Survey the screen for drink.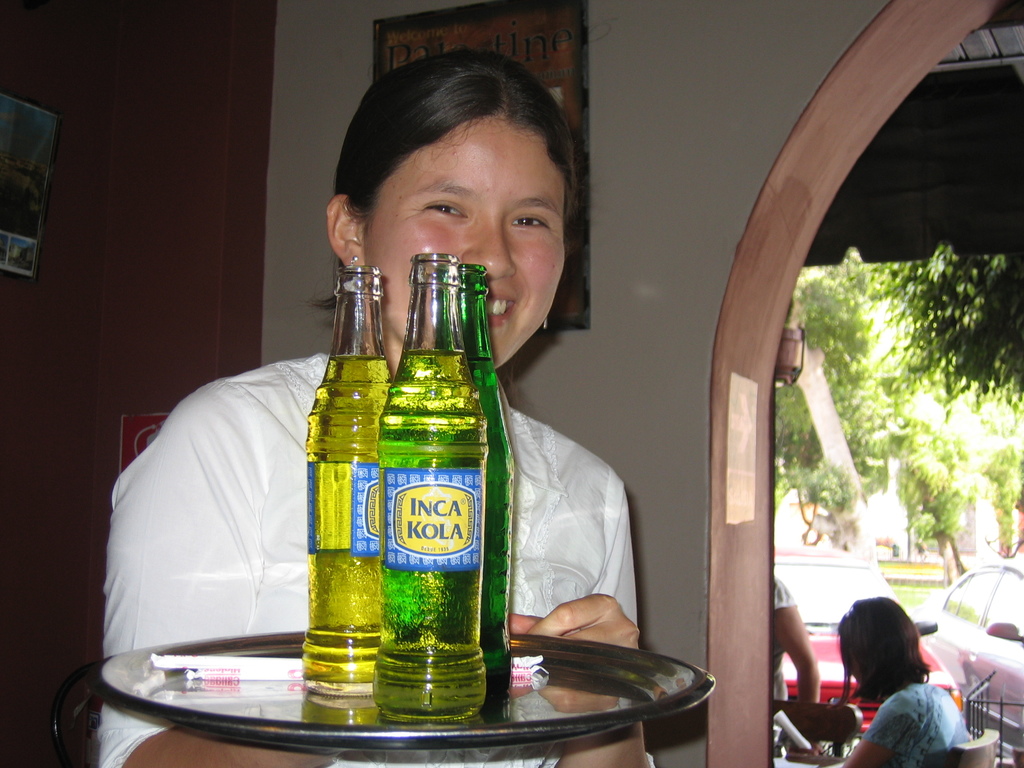
Survey found: crop(305, 264, 390, 699).
